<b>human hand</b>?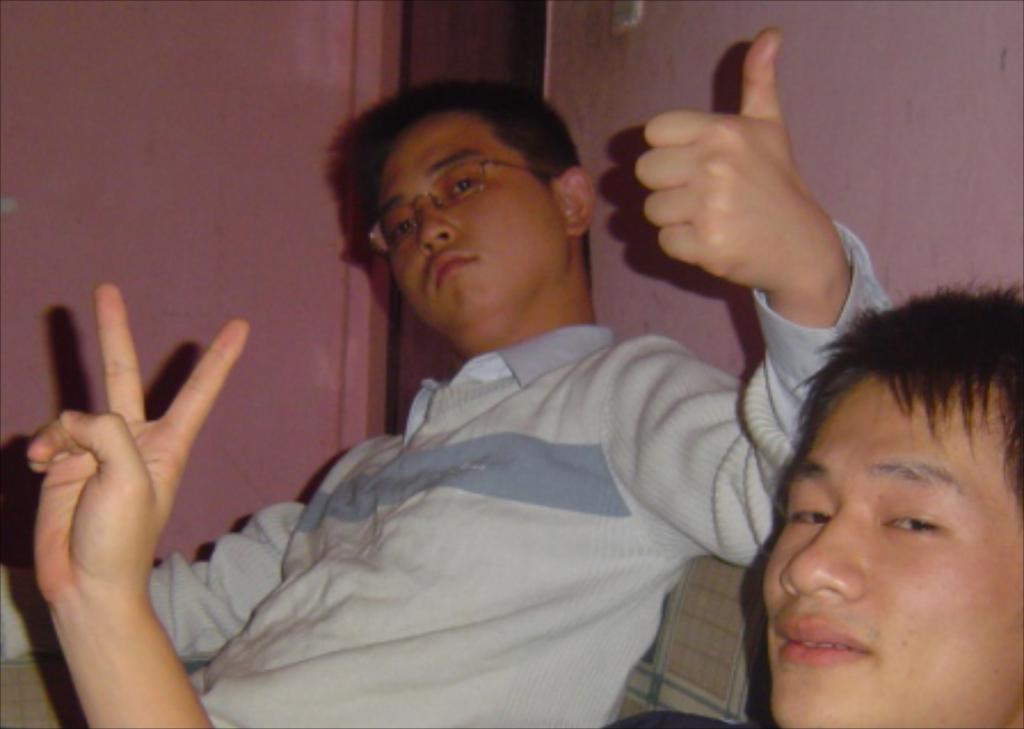
rect(18, 281, 235, 676)
